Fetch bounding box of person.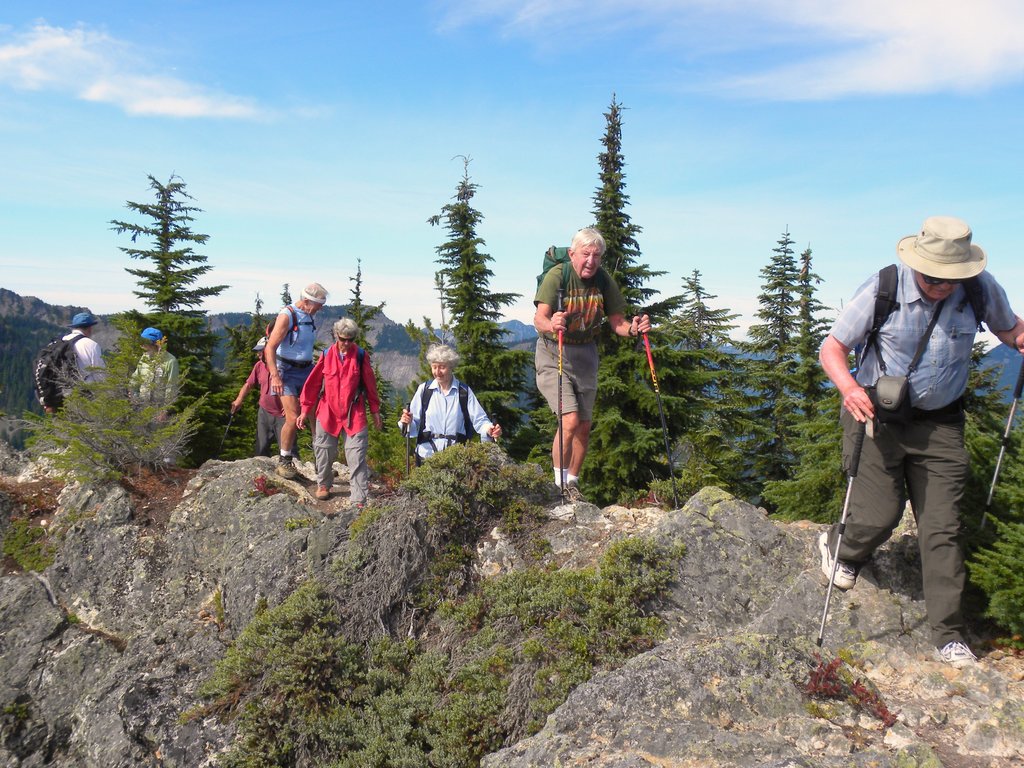
Bbox: {"left": 266, "top": 285, "right": 328, "bottom": 477}.
